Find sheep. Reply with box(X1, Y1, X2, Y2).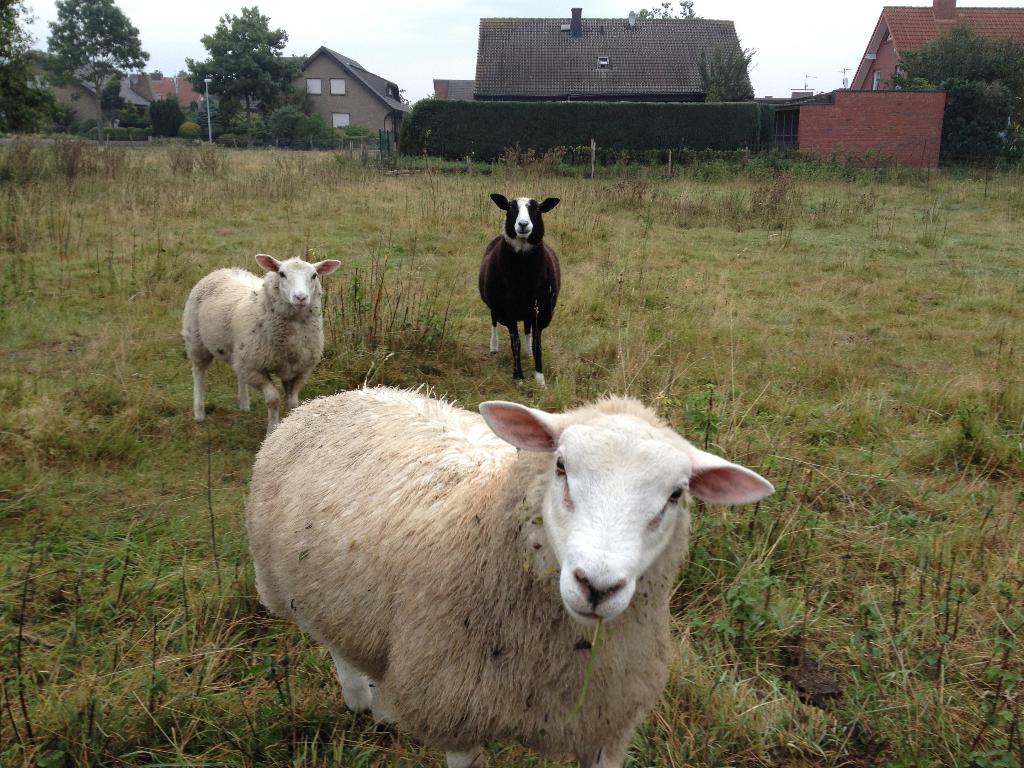
box(247, 388, 778, 767).
